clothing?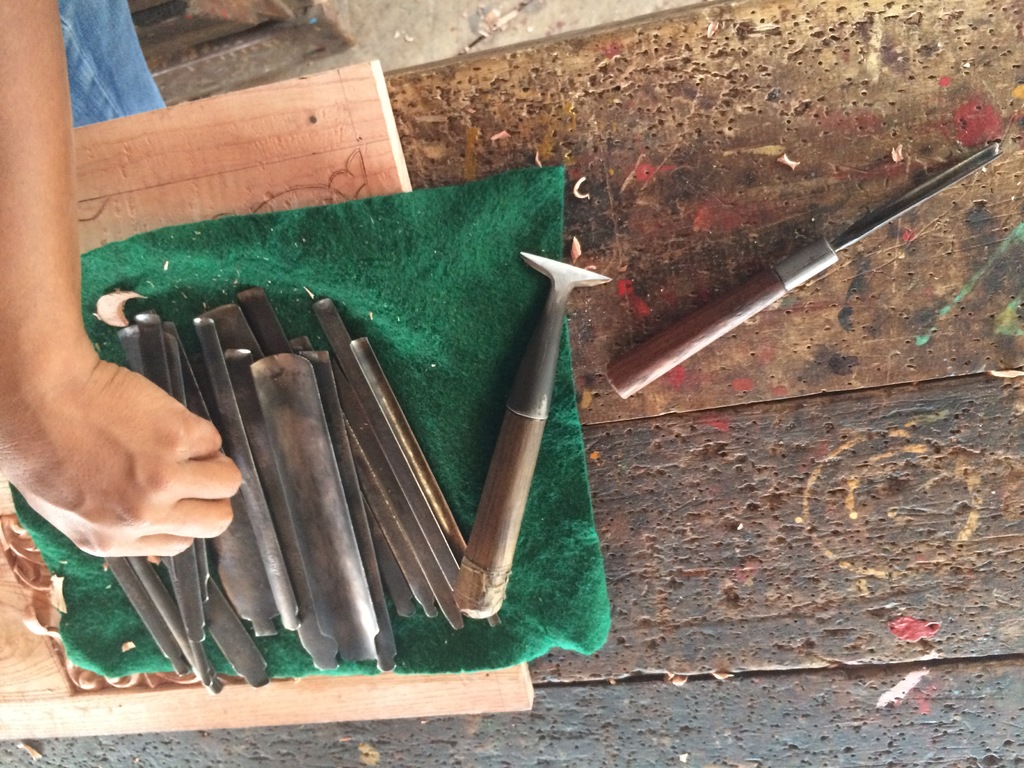
box(61, 0, 168, 125)
